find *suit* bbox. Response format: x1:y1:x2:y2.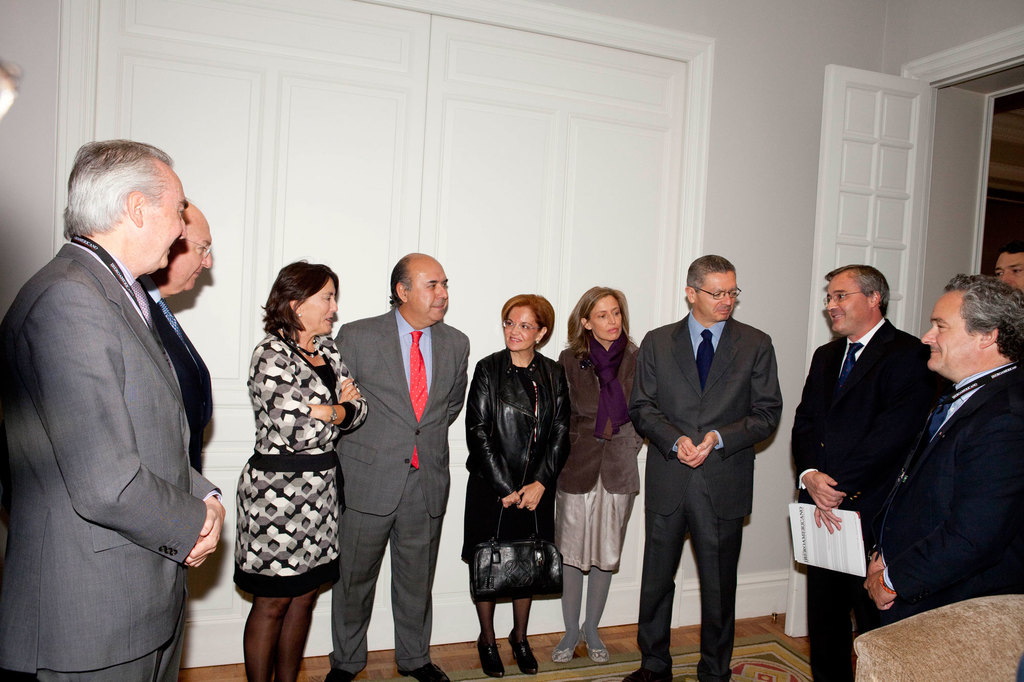
791:314:950:681.
